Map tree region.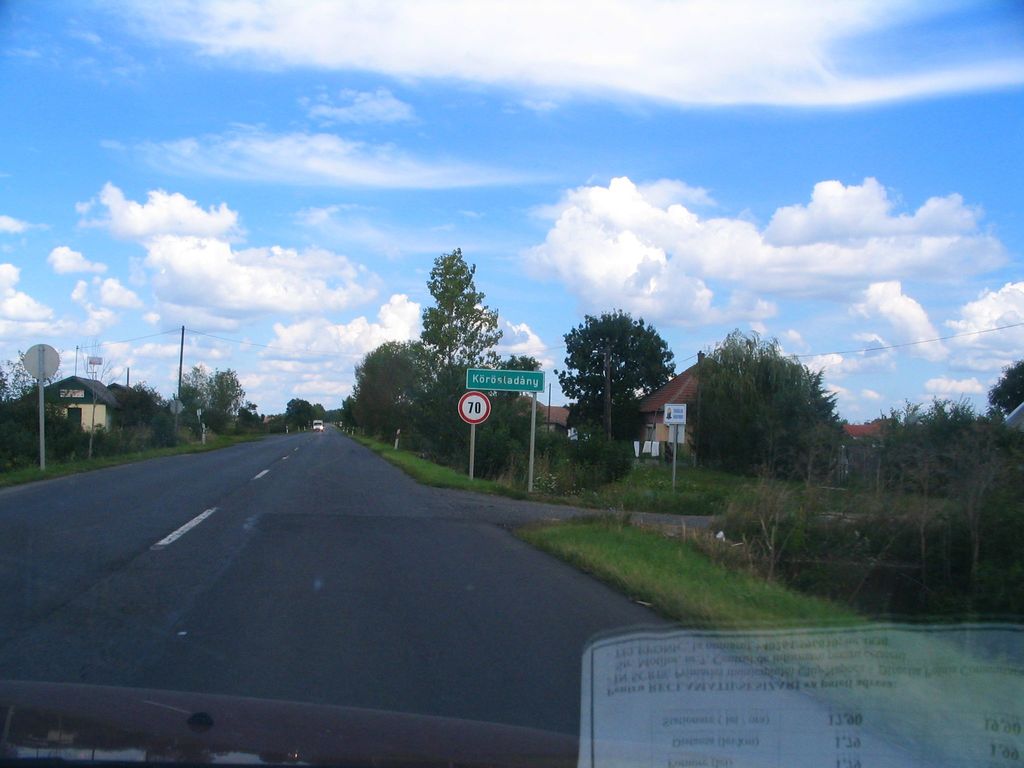
Mapped to Rect(689, 329, 850, 481).
